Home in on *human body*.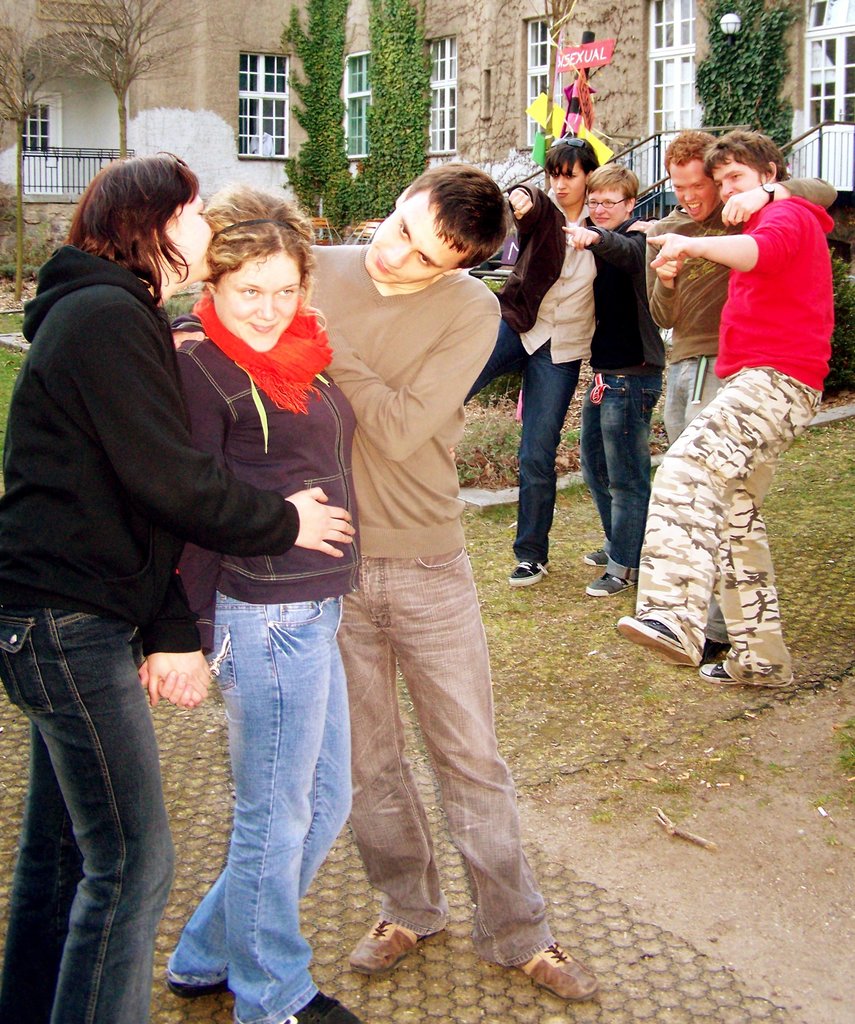
Homed in at Rect(614, 130, 836, 697).
